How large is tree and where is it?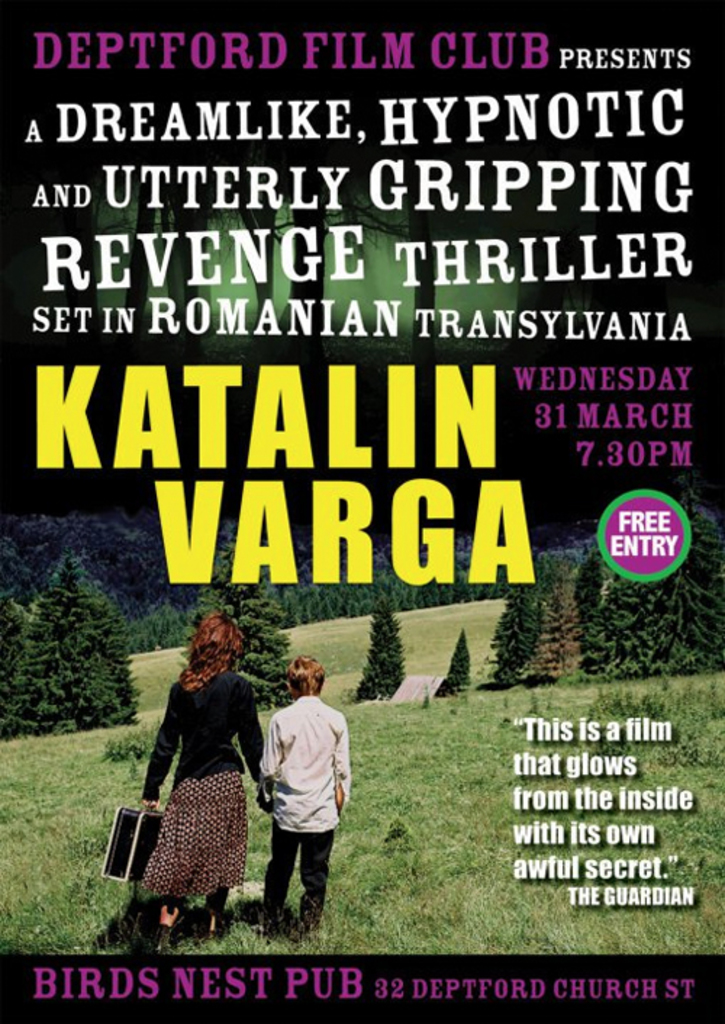
Bounding box: rect(481, 554, 522, 685).
